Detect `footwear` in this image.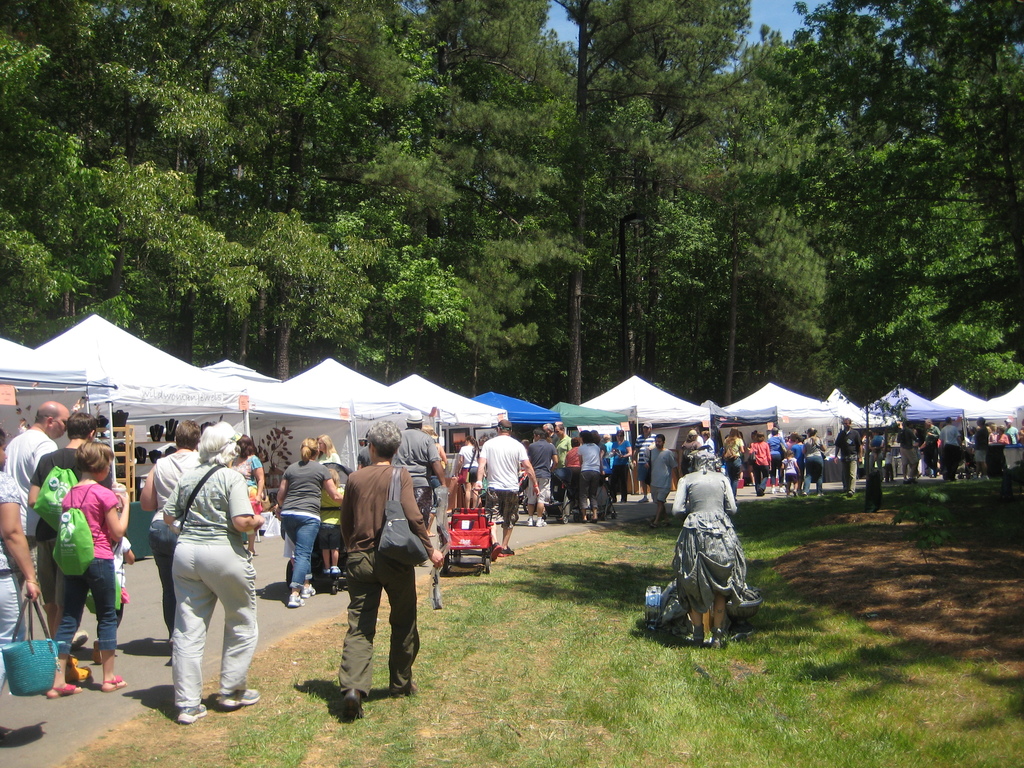
Detection: {"left": 393, "top": 680, "right": 415, "bottom": 701}.
